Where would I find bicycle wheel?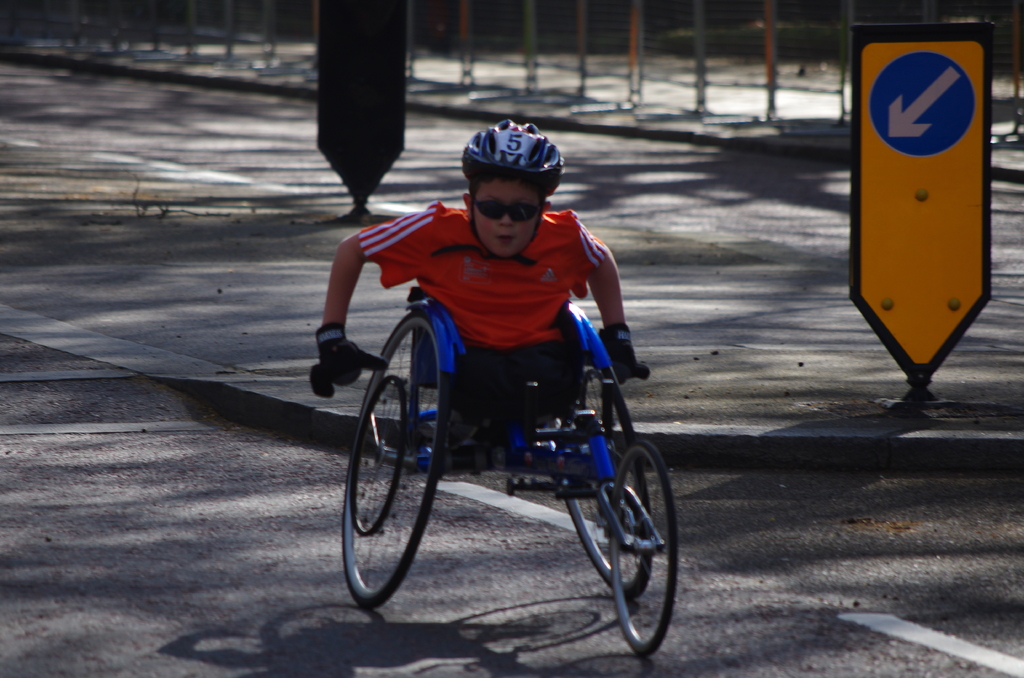
At <region>609, 441, 679, 655</region>.
